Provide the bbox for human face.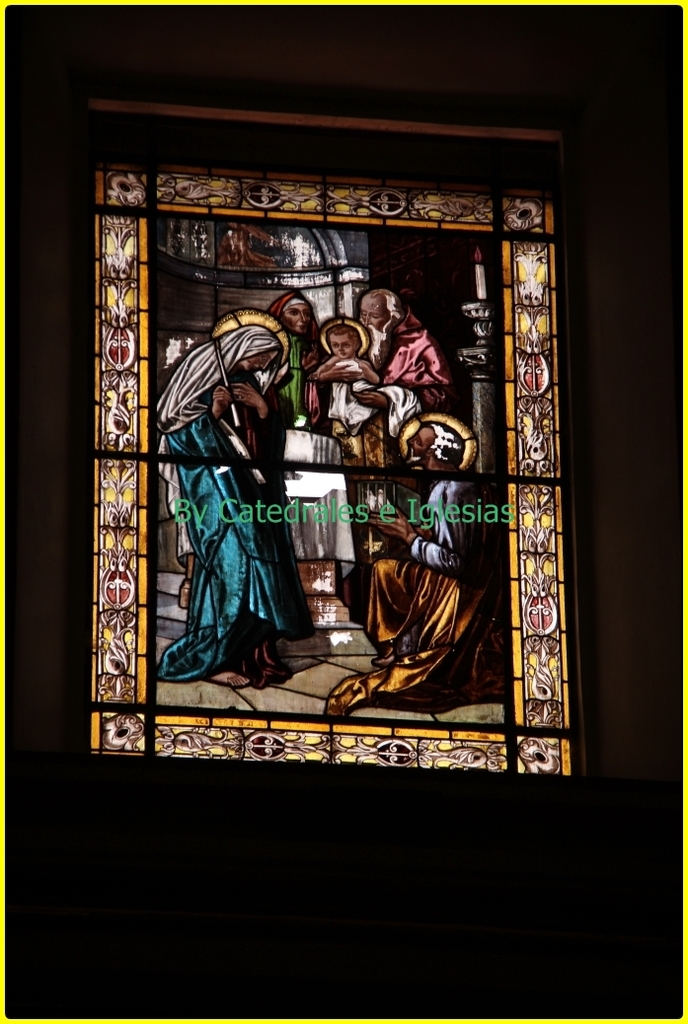
<region>331, 334, 351, 358</region>.
